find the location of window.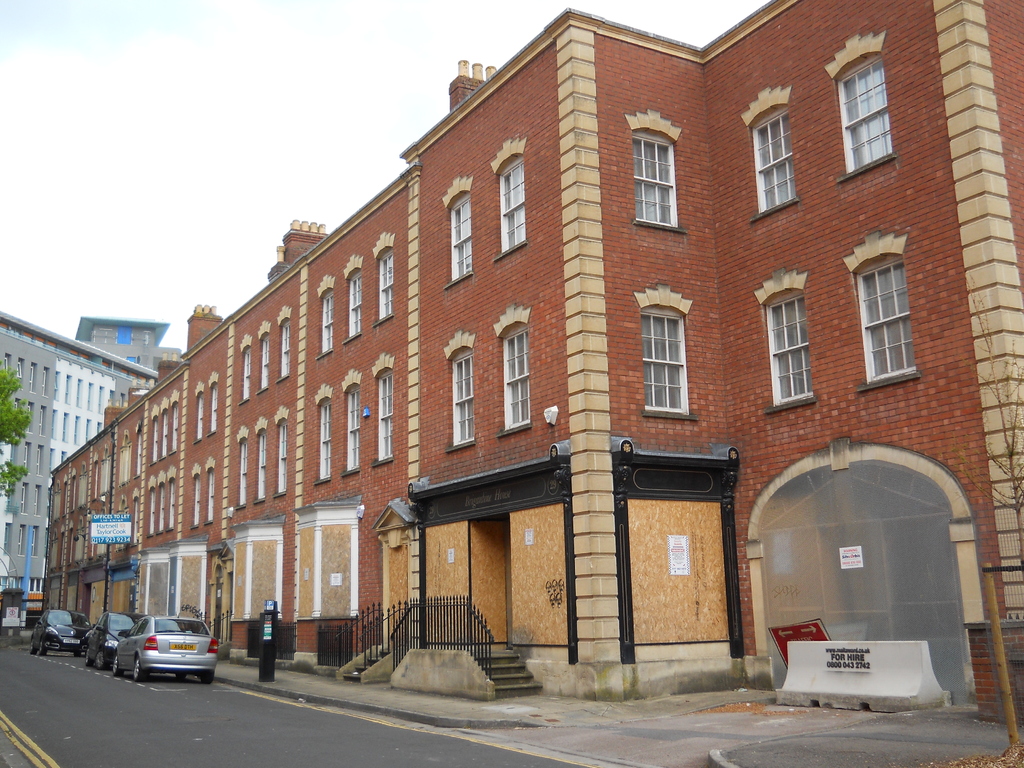
Location: select_region(497, 157, 525, 255).
